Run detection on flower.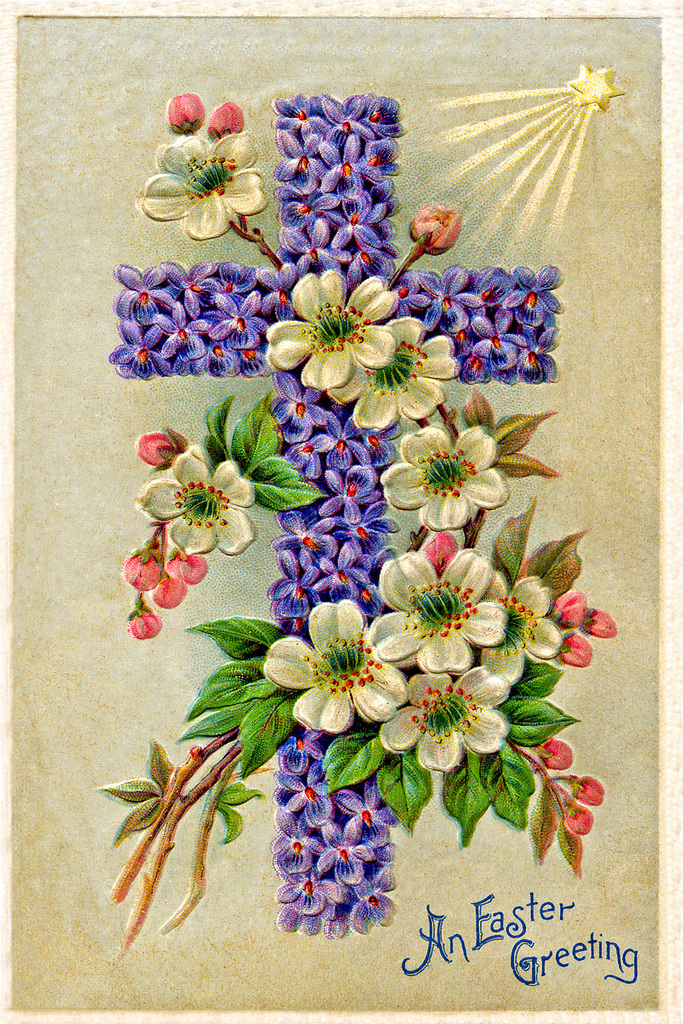
Result: <region>374, 422, 509, 529</region>.
